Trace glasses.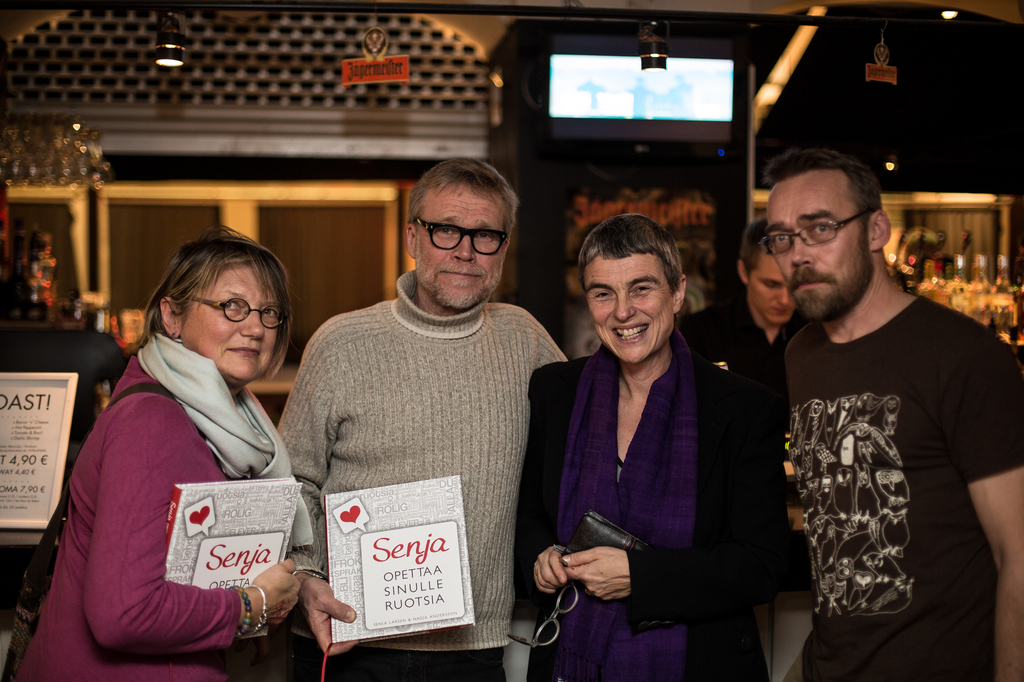
Traced to box=[758, 207, 872, 258].
